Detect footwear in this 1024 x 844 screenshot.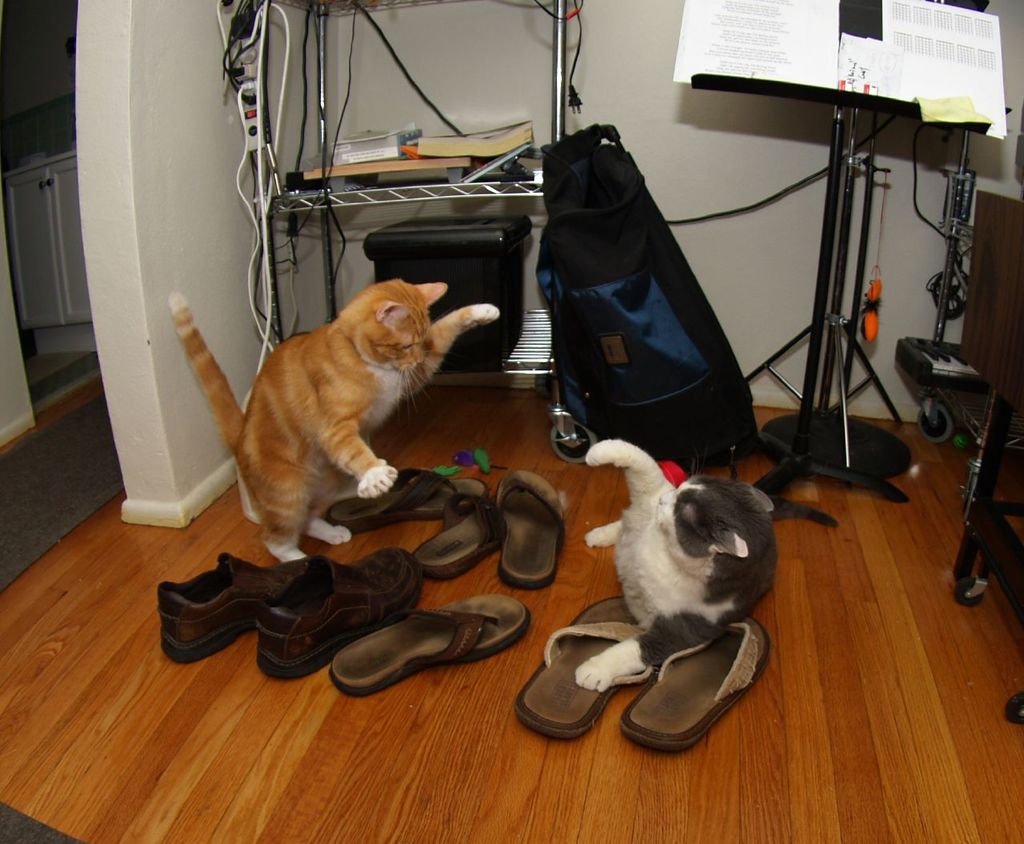
Detection: <box>335,588,538,694</box>.
